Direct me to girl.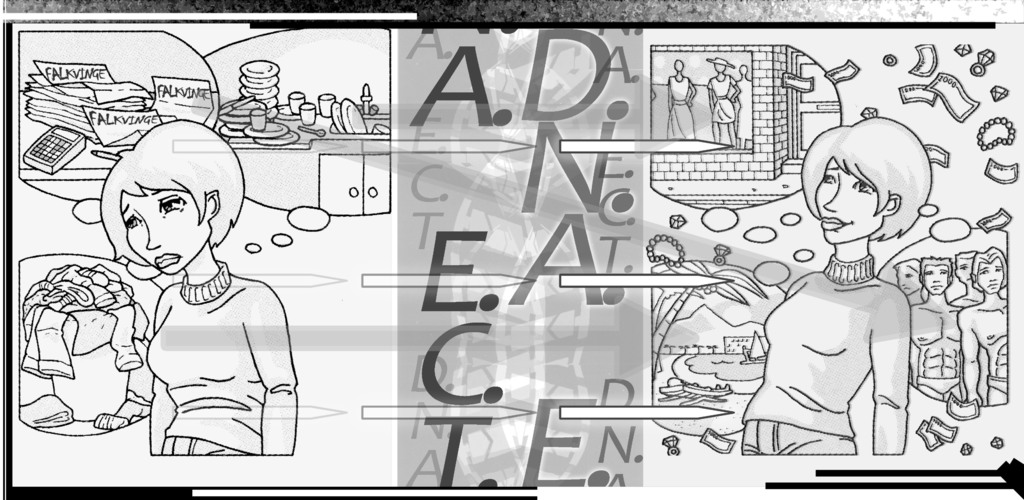
Direction: [x1=102, y1=116, x2=291, y2=451].
